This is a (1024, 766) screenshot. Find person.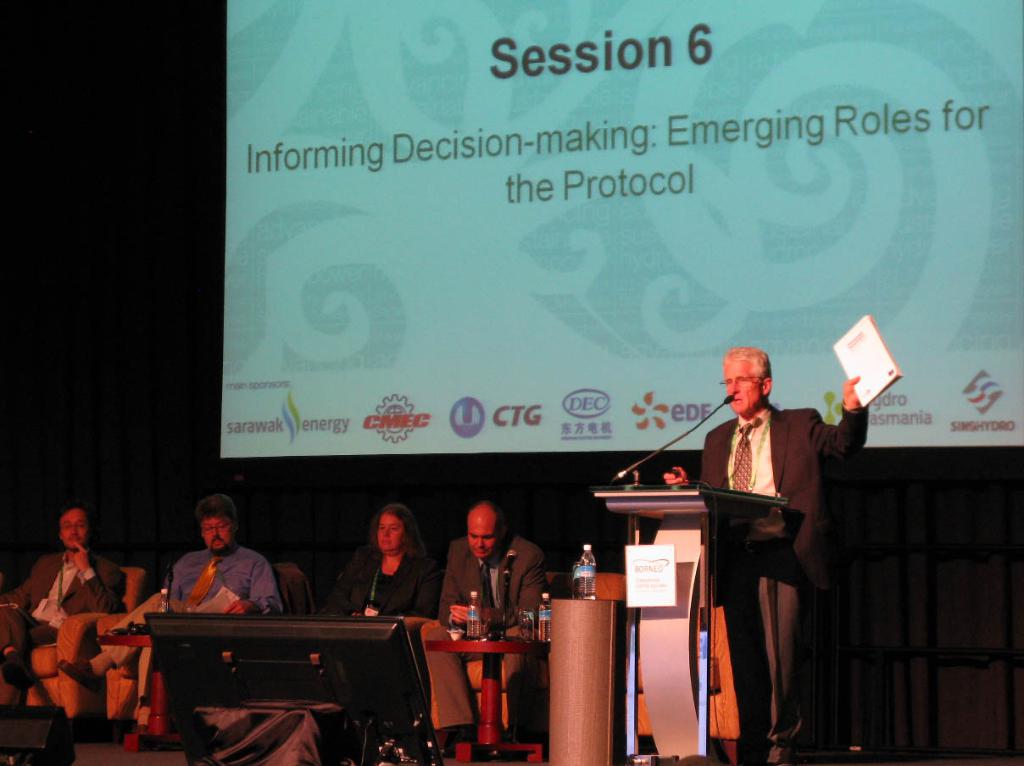
Bounding box: bbox(691, 333, 858, 732).
